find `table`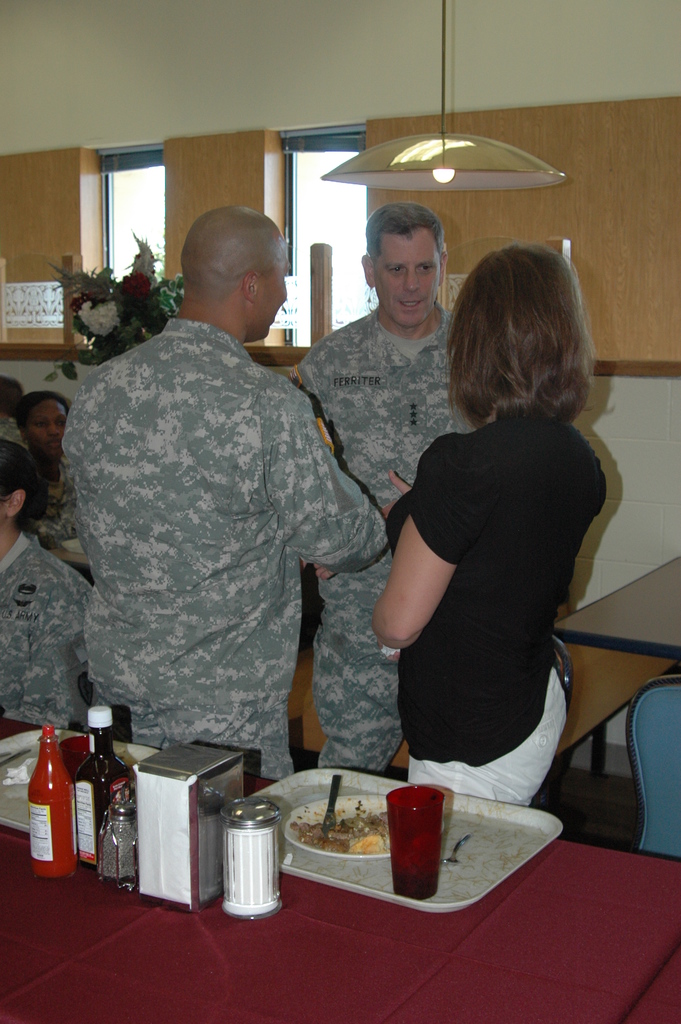
54,770,658,1013
